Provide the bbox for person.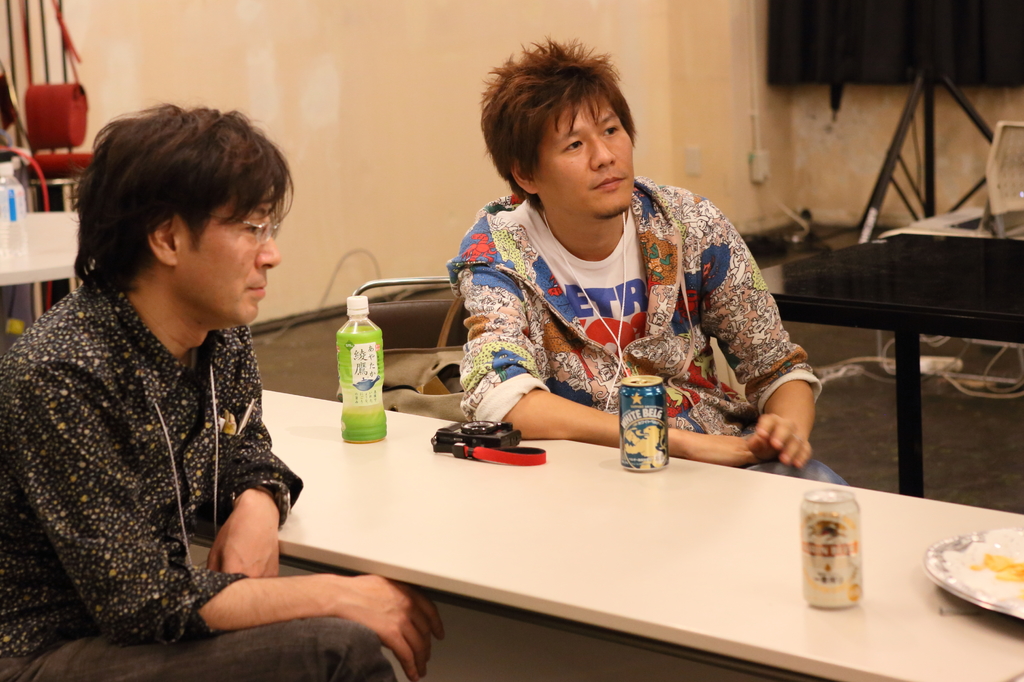
box(427, 65, 807, 485).
